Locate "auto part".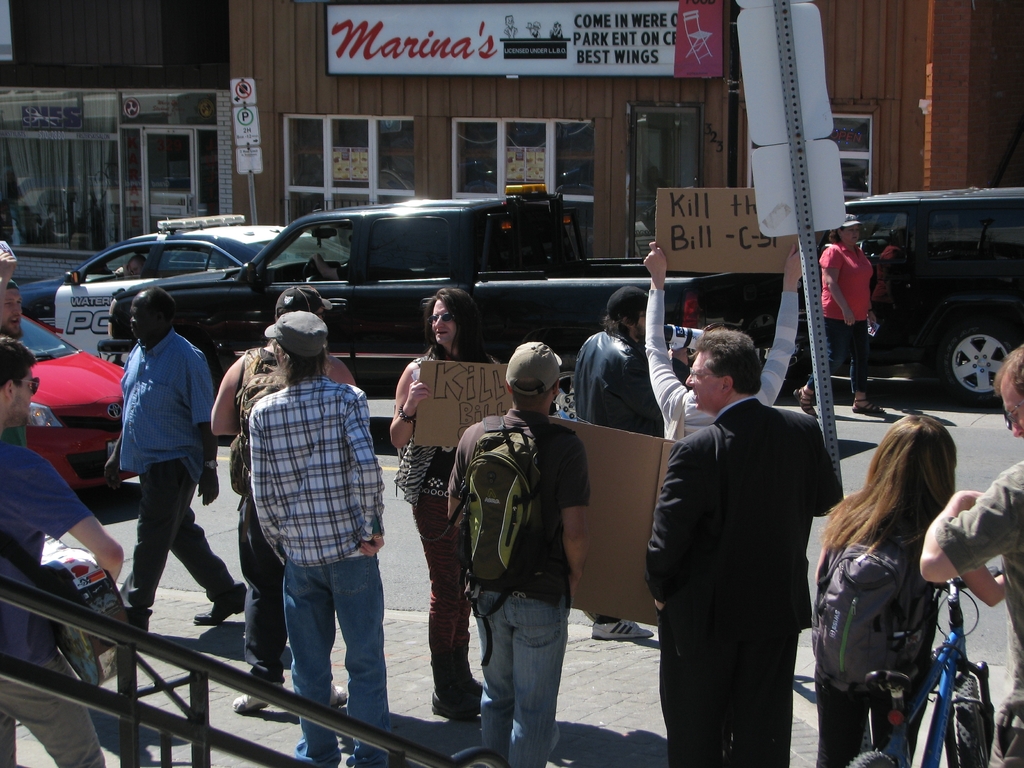
Bounding box: rect(252, 213, 362, 400).
